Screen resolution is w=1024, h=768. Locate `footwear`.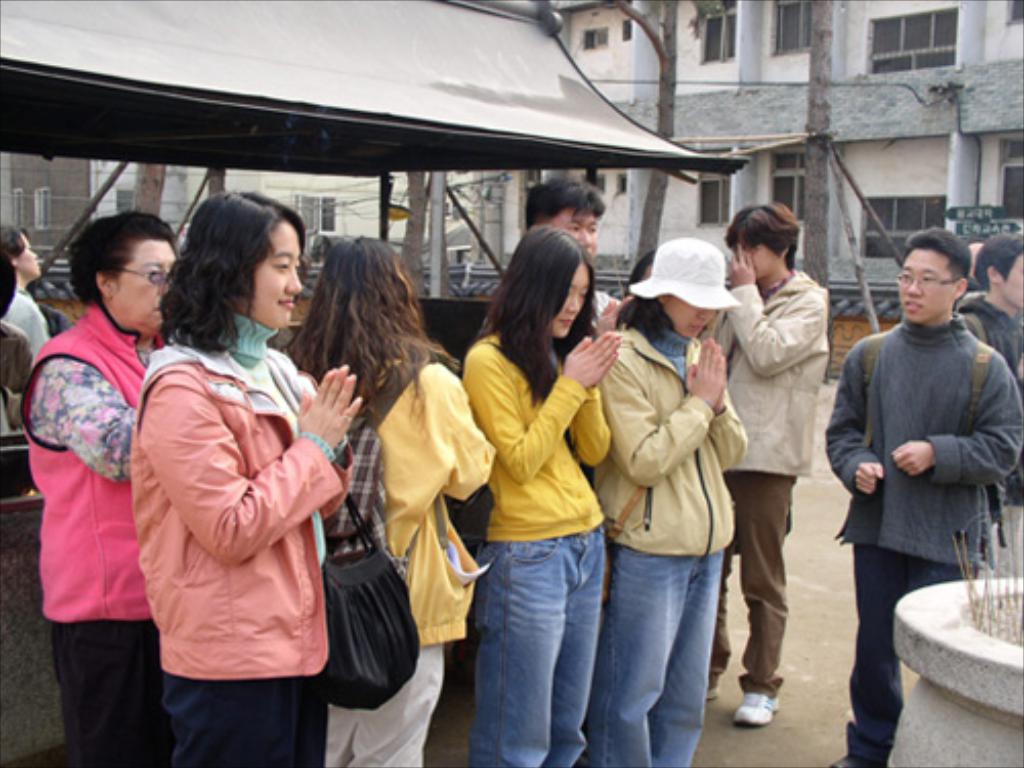
[739,666,805,741].
